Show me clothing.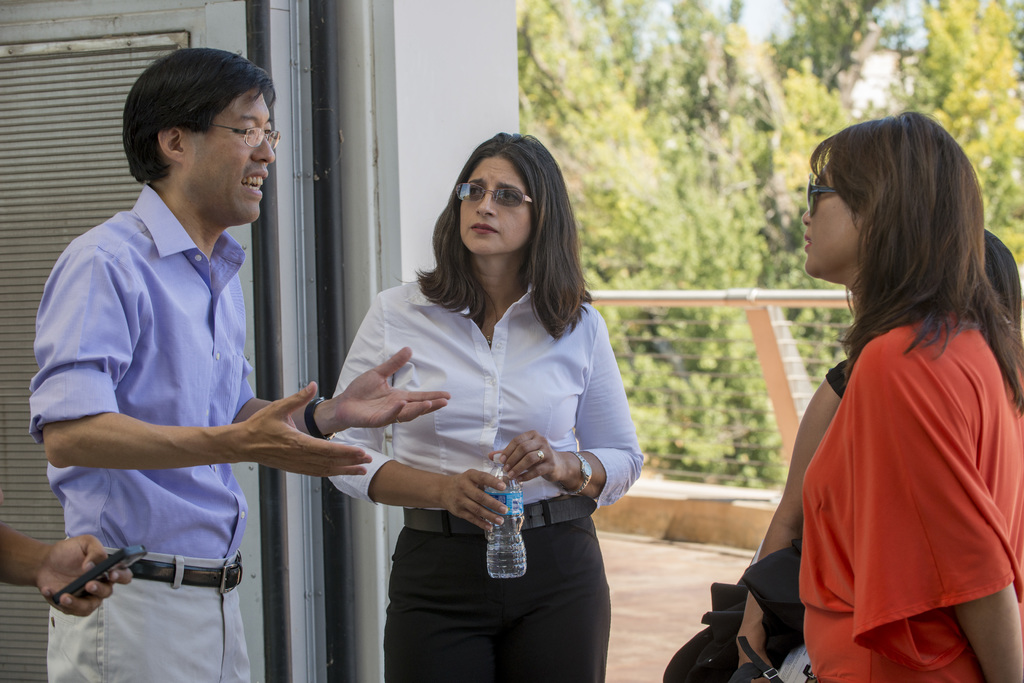
clothing is here: [388,496,611,682].
